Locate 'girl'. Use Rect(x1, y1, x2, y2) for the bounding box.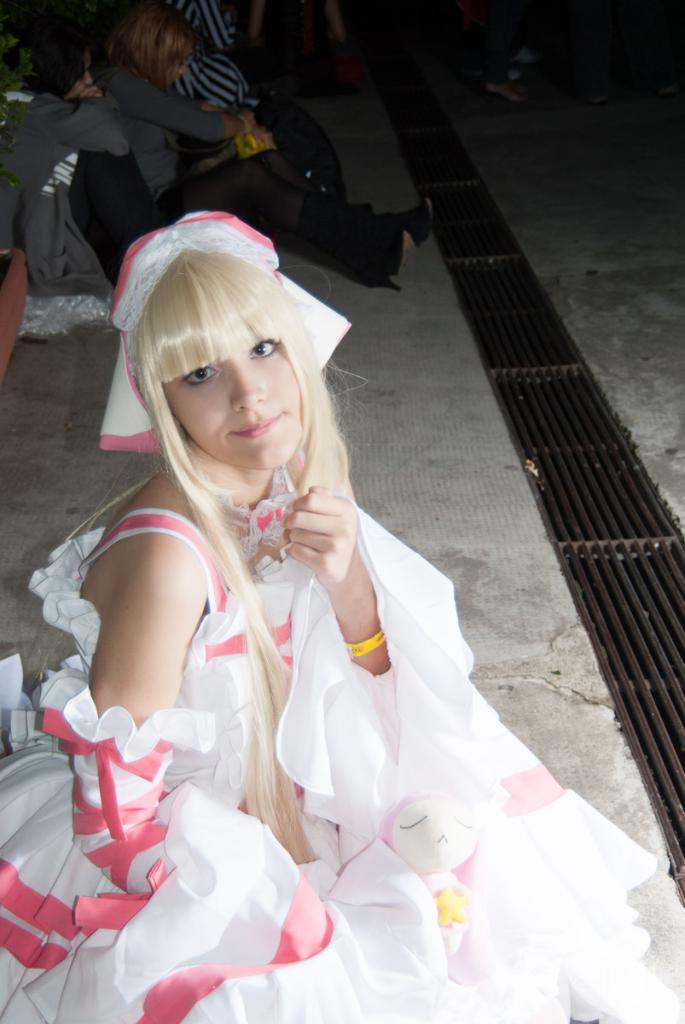
Rect(0, 211, 656, 1023).
